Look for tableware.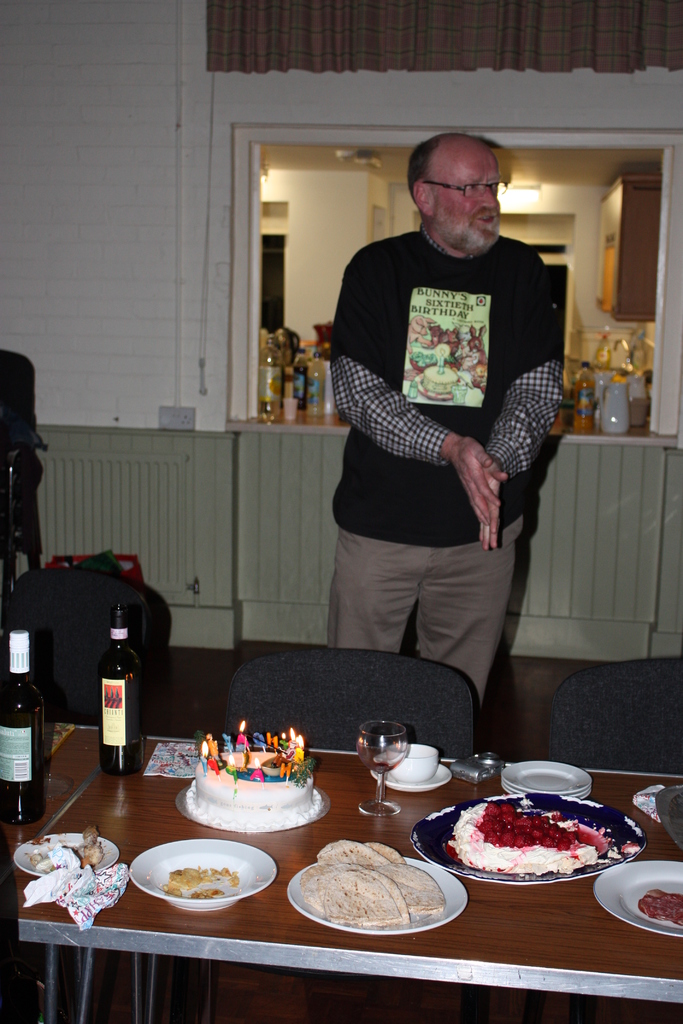
Found: [506, 780, 575, 794].
